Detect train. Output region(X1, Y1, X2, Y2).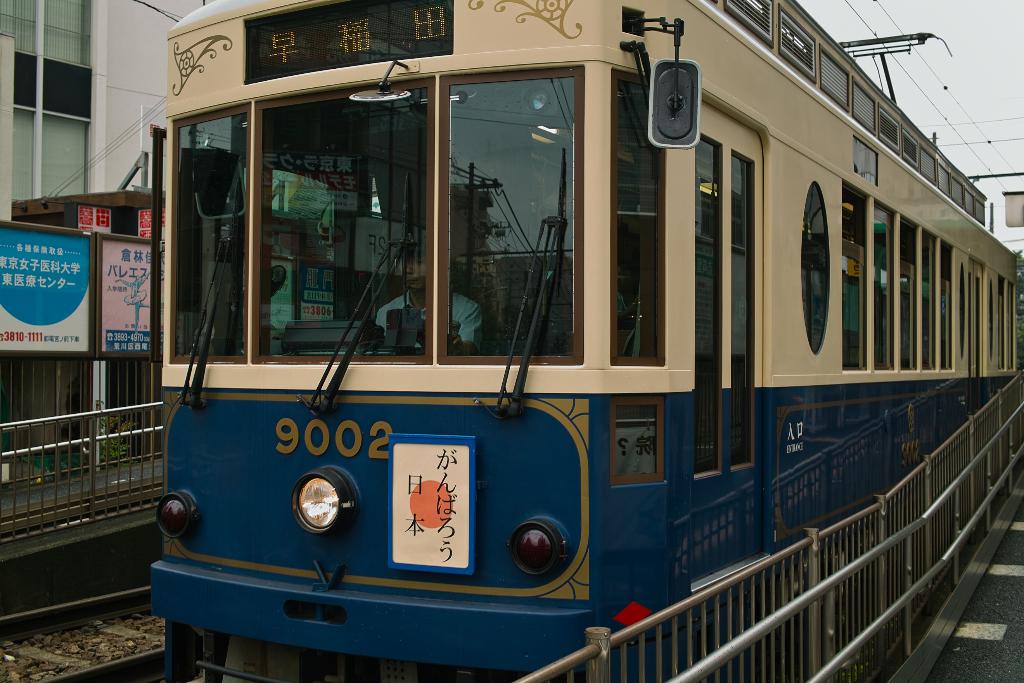
region(149, 0, 1023, 682).
